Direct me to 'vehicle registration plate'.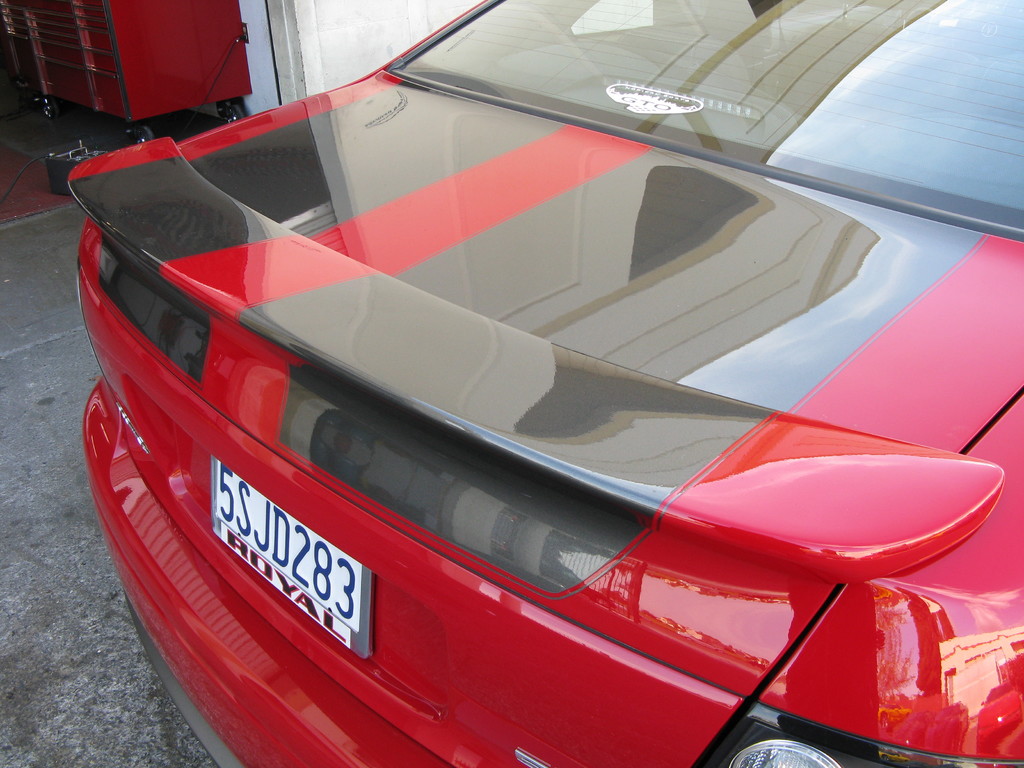
Direction: 201:465:367:639.
